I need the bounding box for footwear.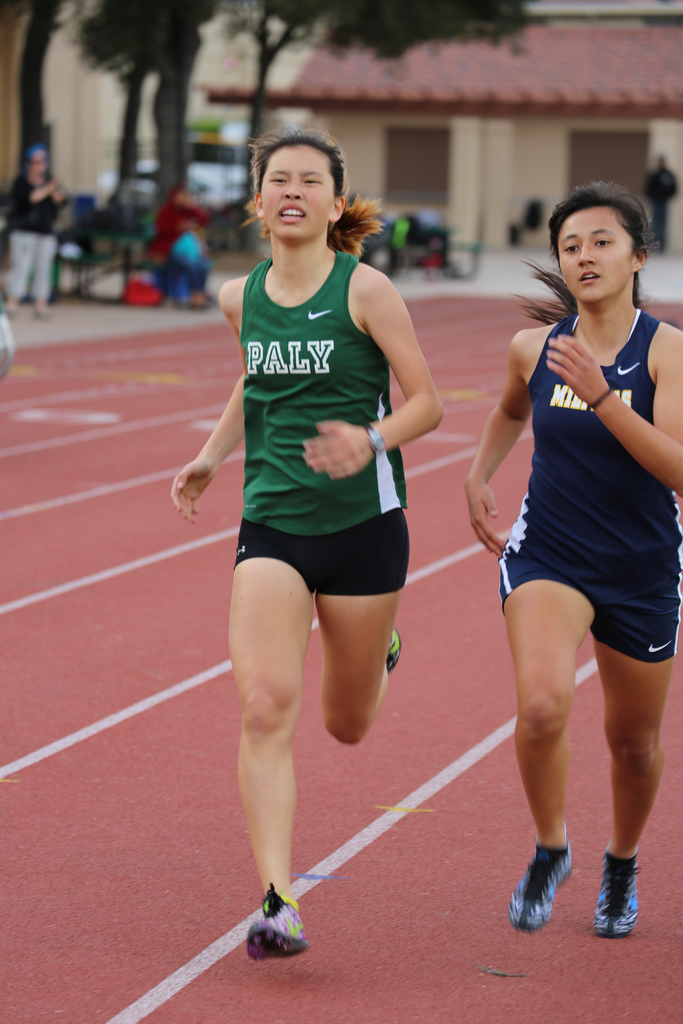
Here it is: <region>507, 828, 568, 932</region>.
